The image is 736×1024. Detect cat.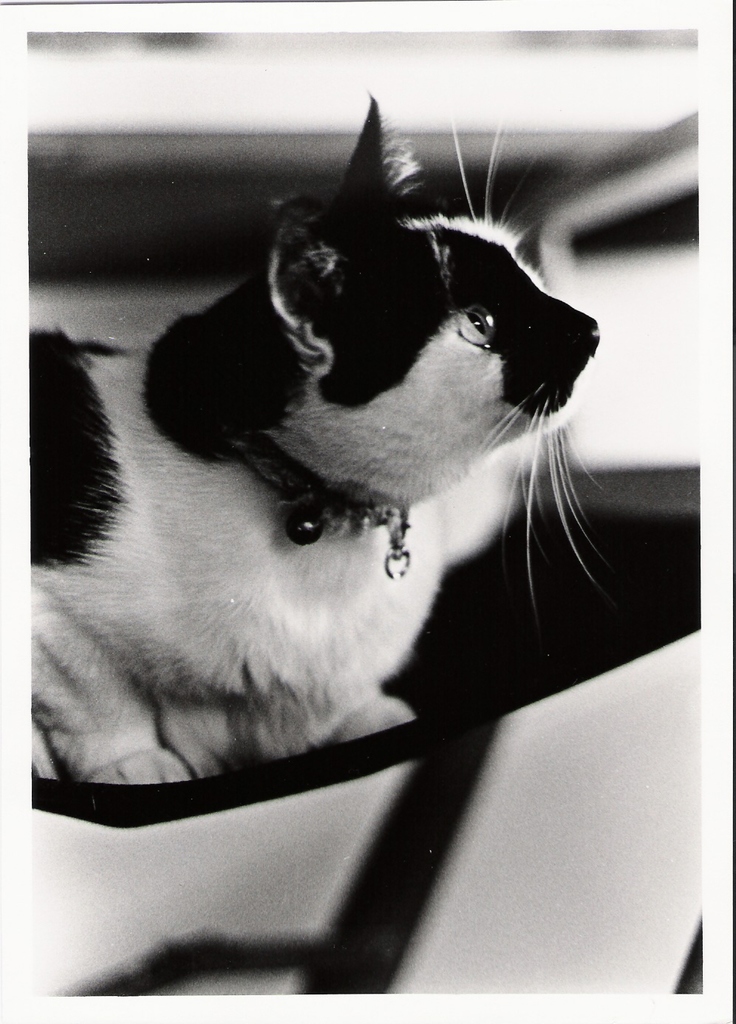
Detection: <box>24,85,600,790</box>.
